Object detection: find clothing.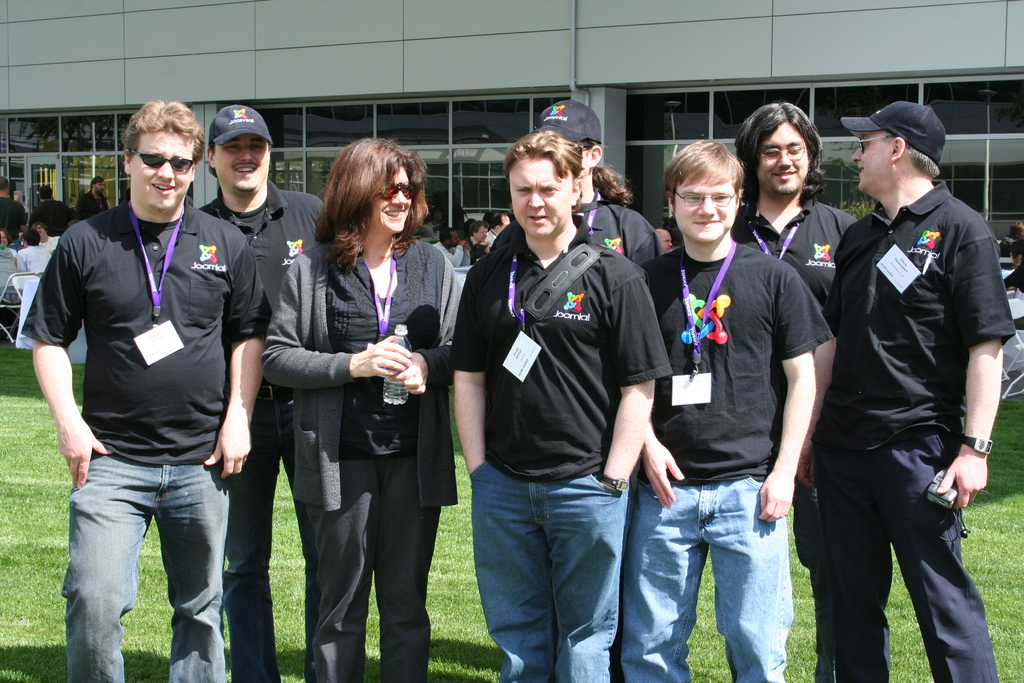
{"x1": 266, "y1": 233, "x2": 461, "y2": 667}.
